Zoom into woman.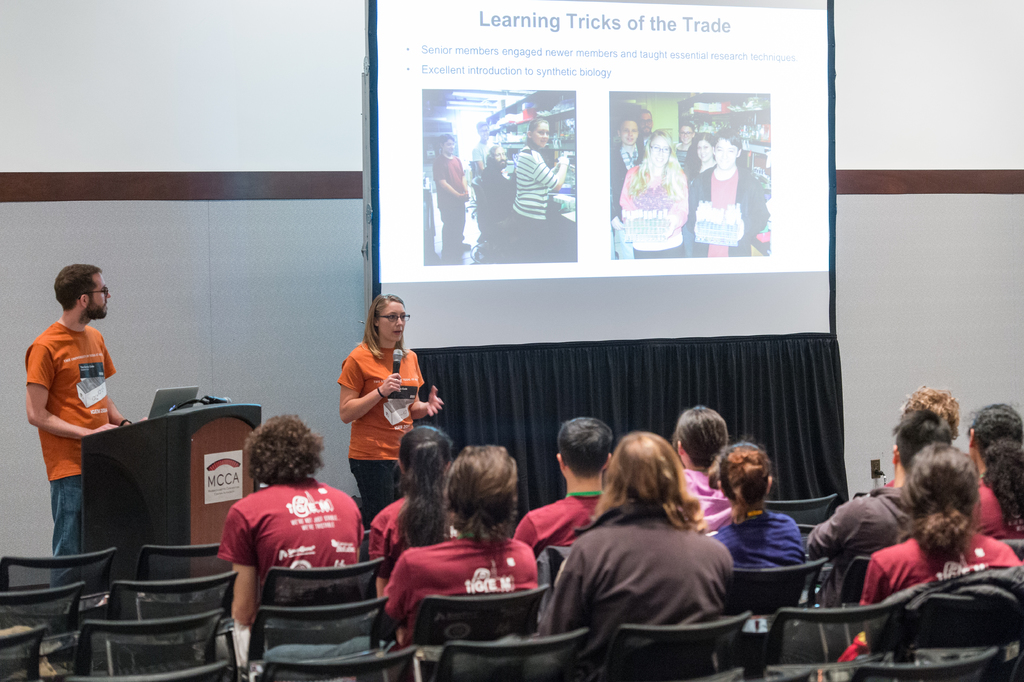
Zoom target: x1=371, y1=426, x2=449, y2=593.
